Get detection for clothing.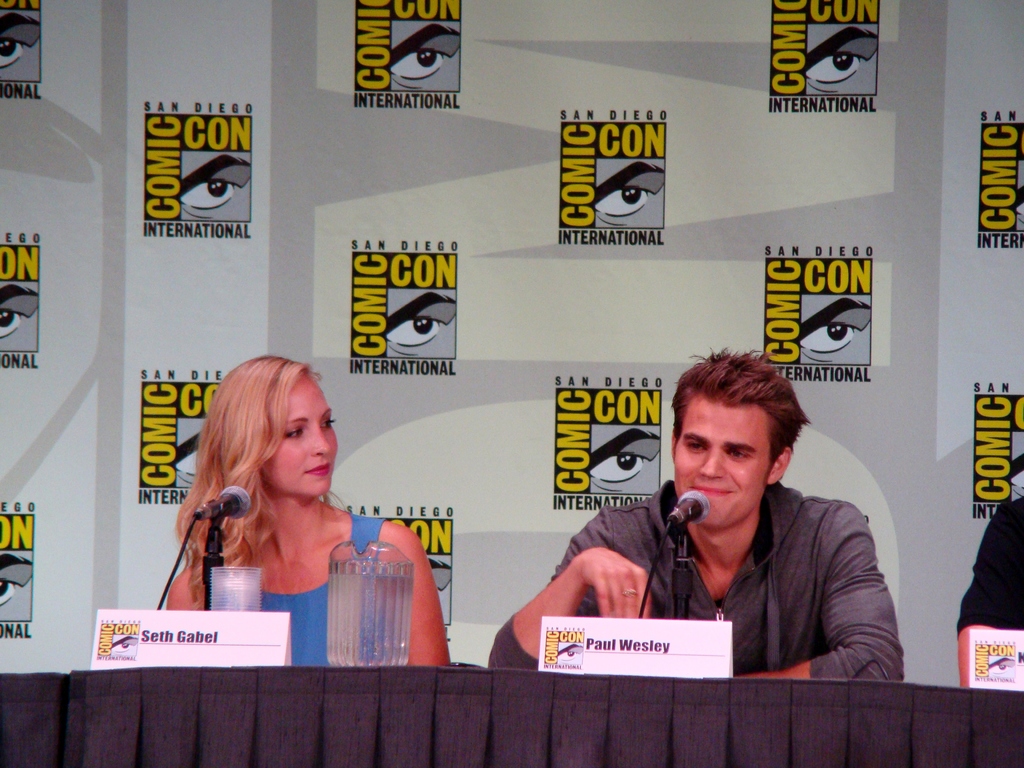
Detection: {"left": 486, "top": 476, "right": 910, "bottom": 686}.
